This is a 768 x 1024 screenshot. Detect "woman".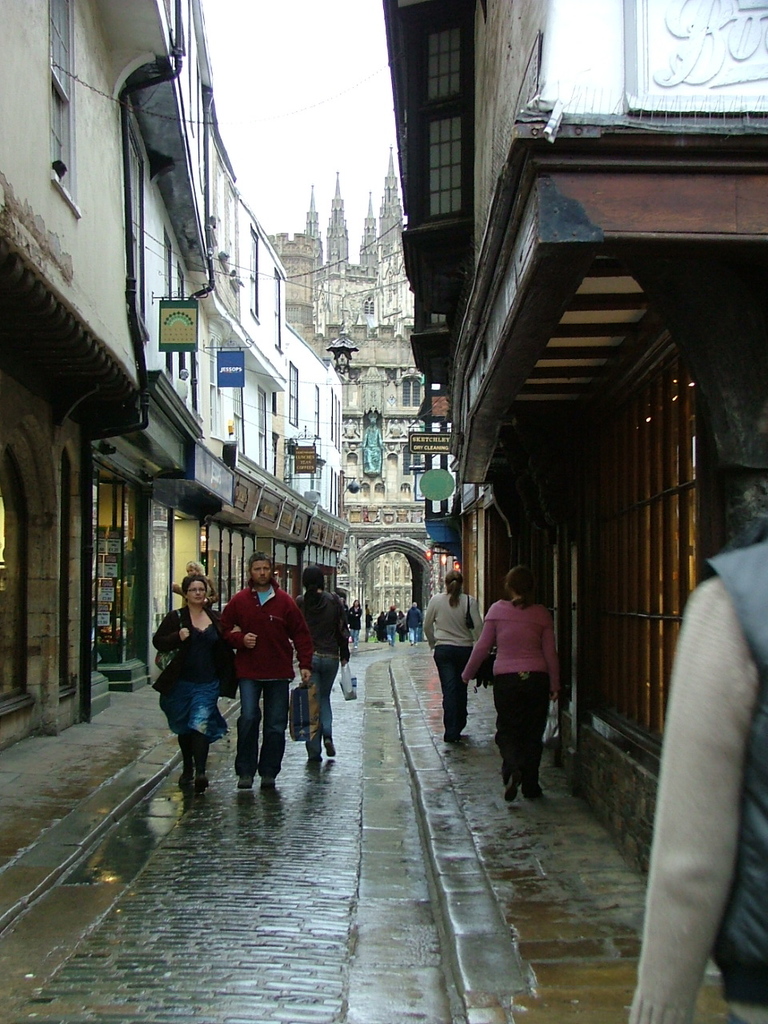
box=[422, 570, 484, 746].
